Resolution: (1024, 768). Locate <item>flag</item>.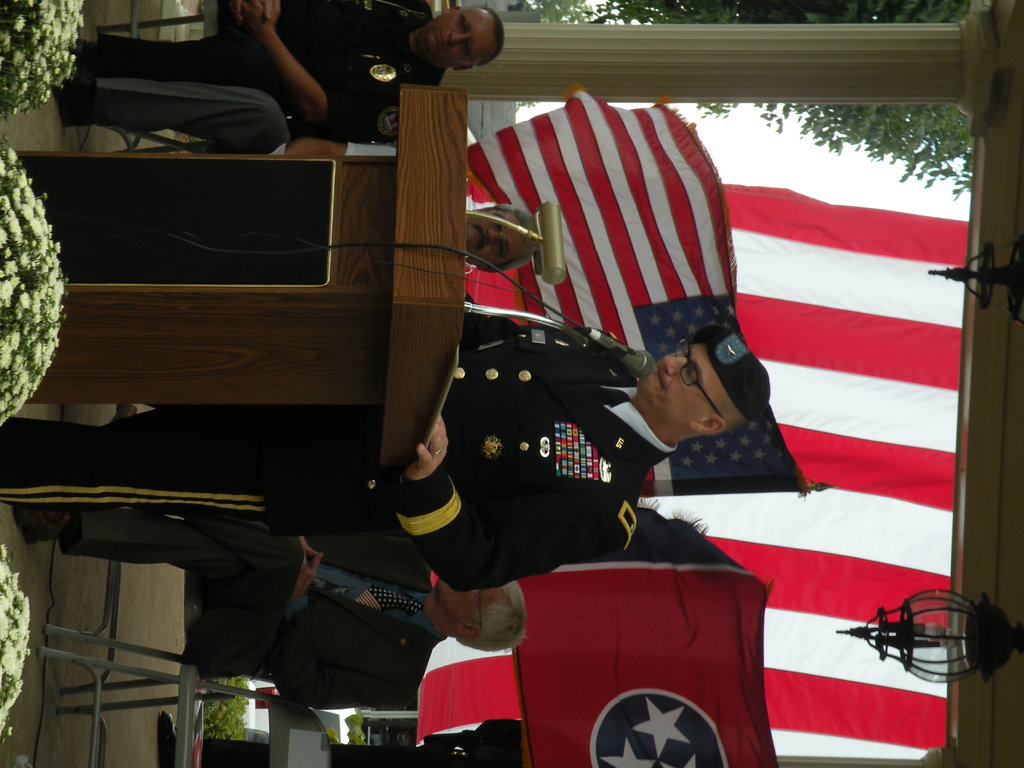
box(406, 186, 977, 749).
